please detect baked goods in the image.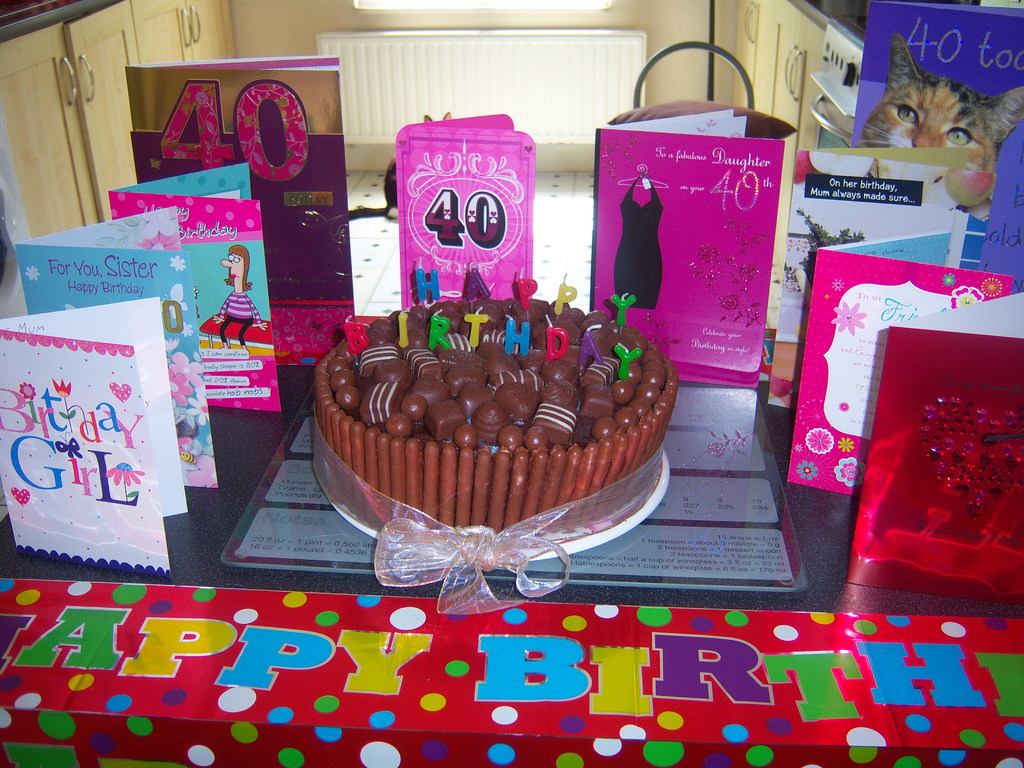
detection(302, 294, 669, 539).
